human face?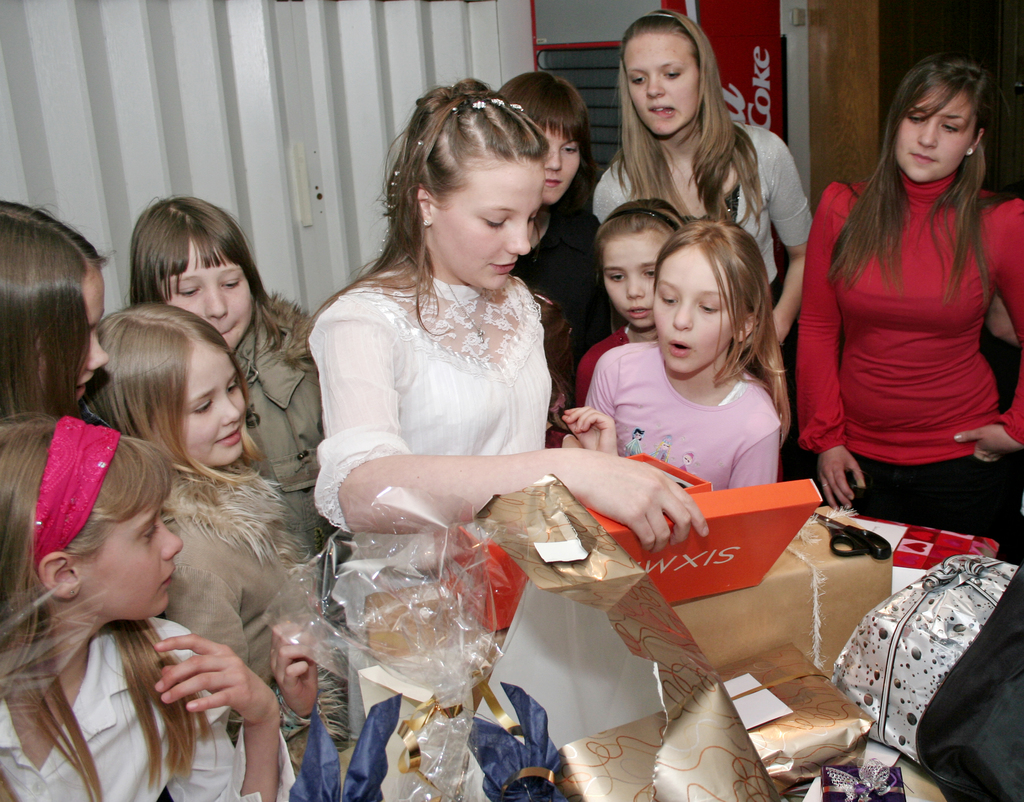
(x1=435, y1=158, x2=546, y2=291)
